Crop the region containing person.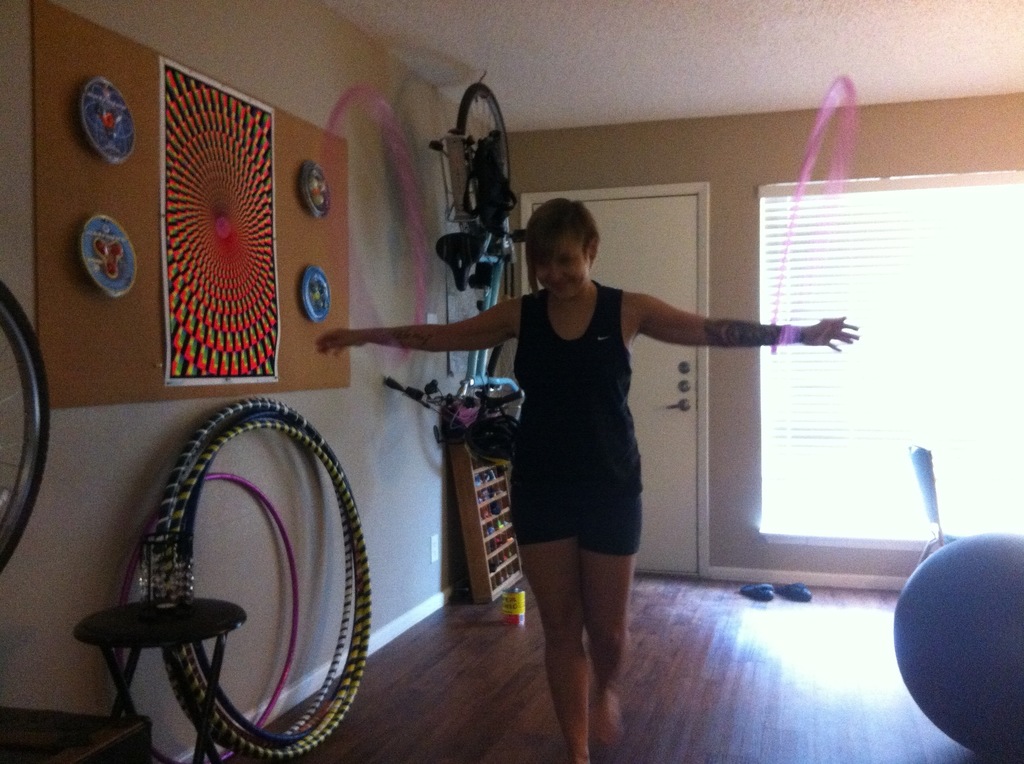
Crop region: (318,195,863,763).
